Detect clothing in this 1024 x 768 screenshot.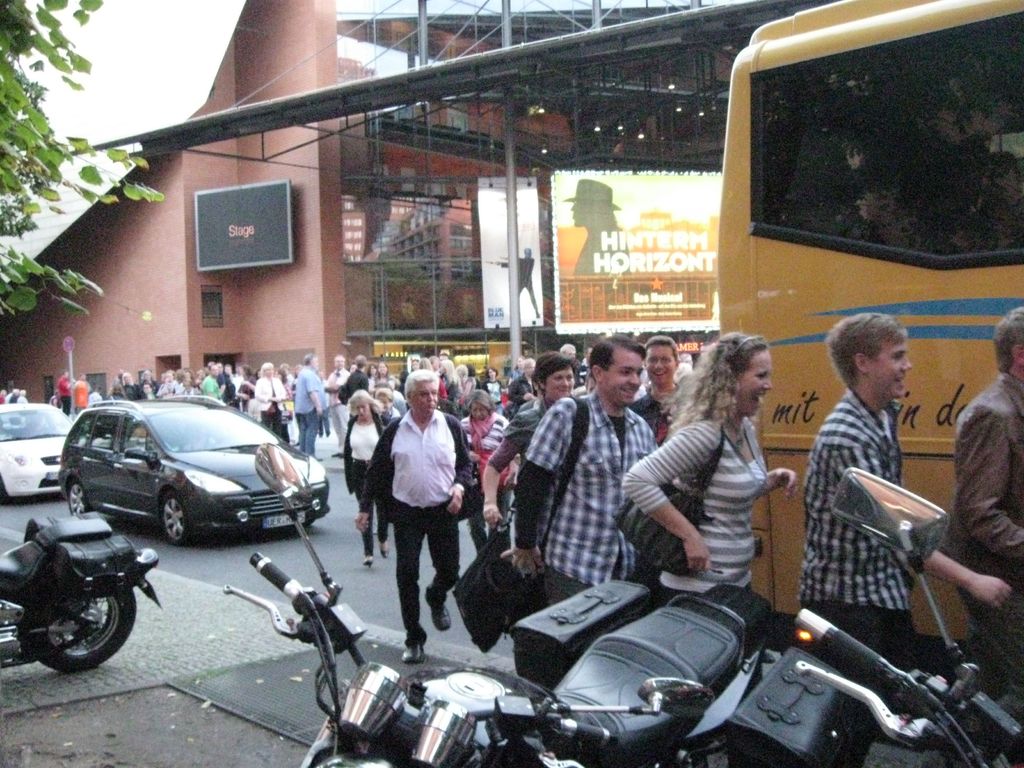
Detection: select_region(0, 396, 4, 404).
